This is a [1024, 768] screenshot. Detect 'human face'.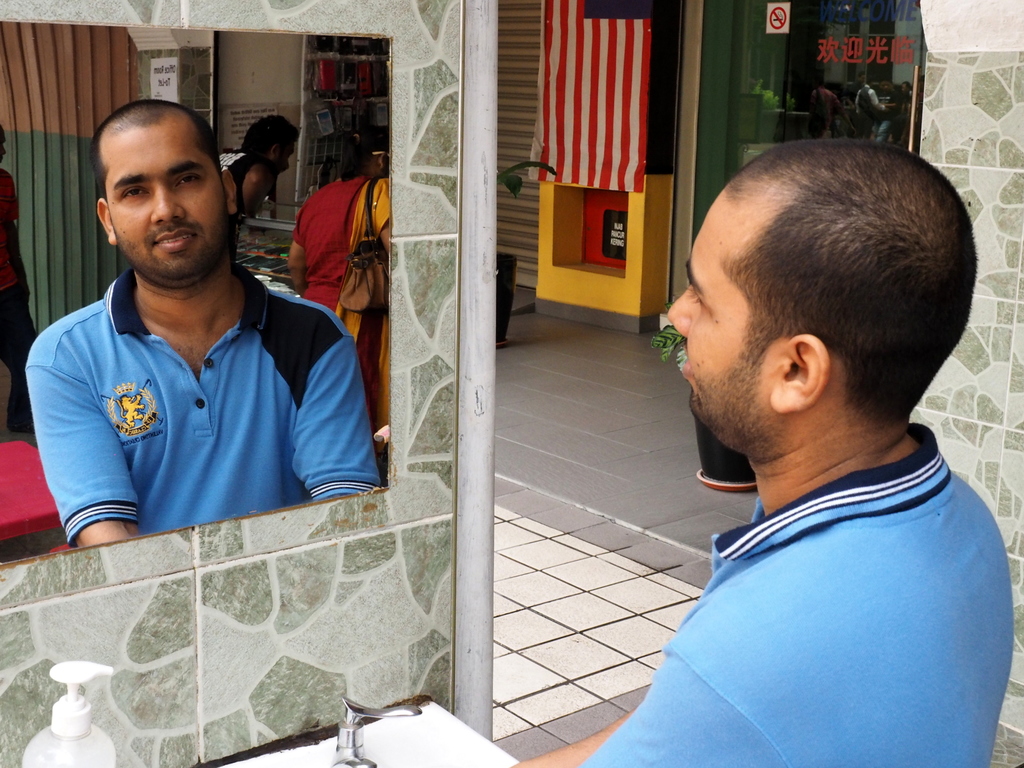
[108, 123, 229, 275].
